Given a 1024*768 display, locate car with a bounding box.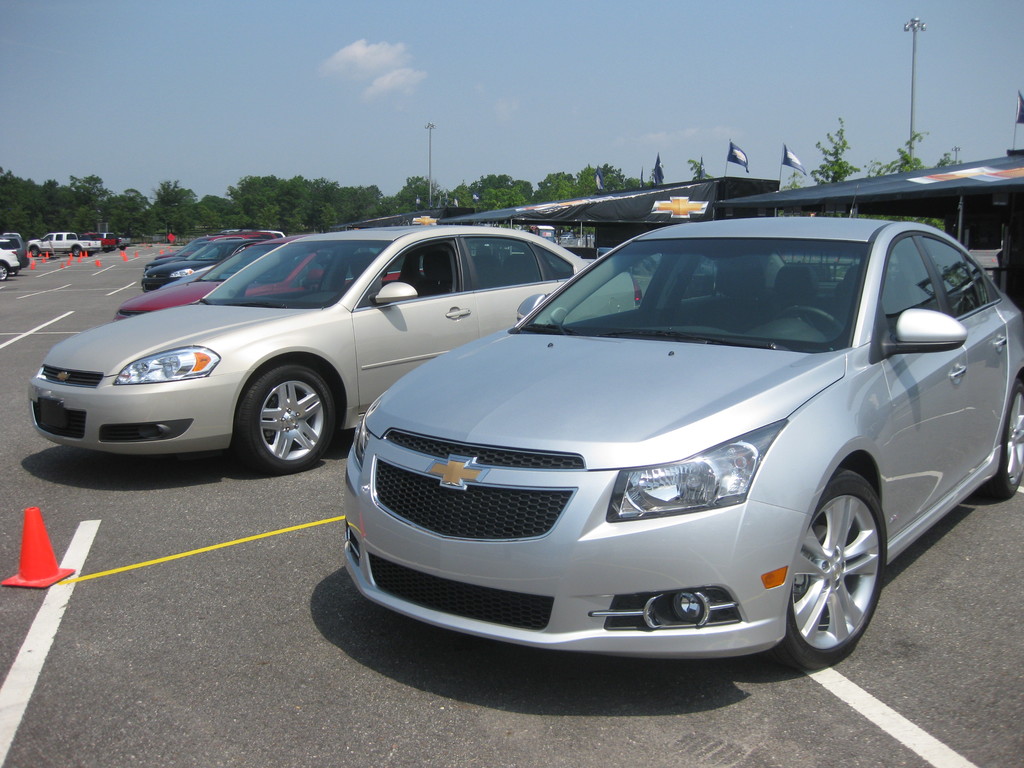
Located: {"left": 327, "top": 212, "right": 985, "bottom": 673}.
